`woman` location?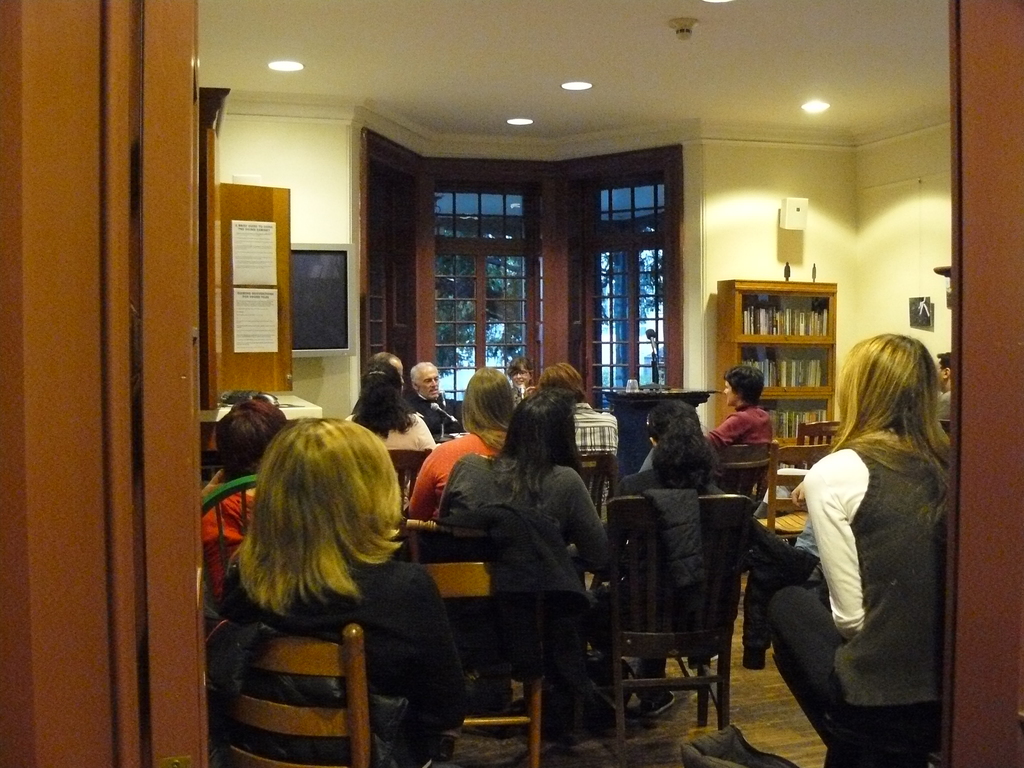
crop(583, 404, 740, 722)
